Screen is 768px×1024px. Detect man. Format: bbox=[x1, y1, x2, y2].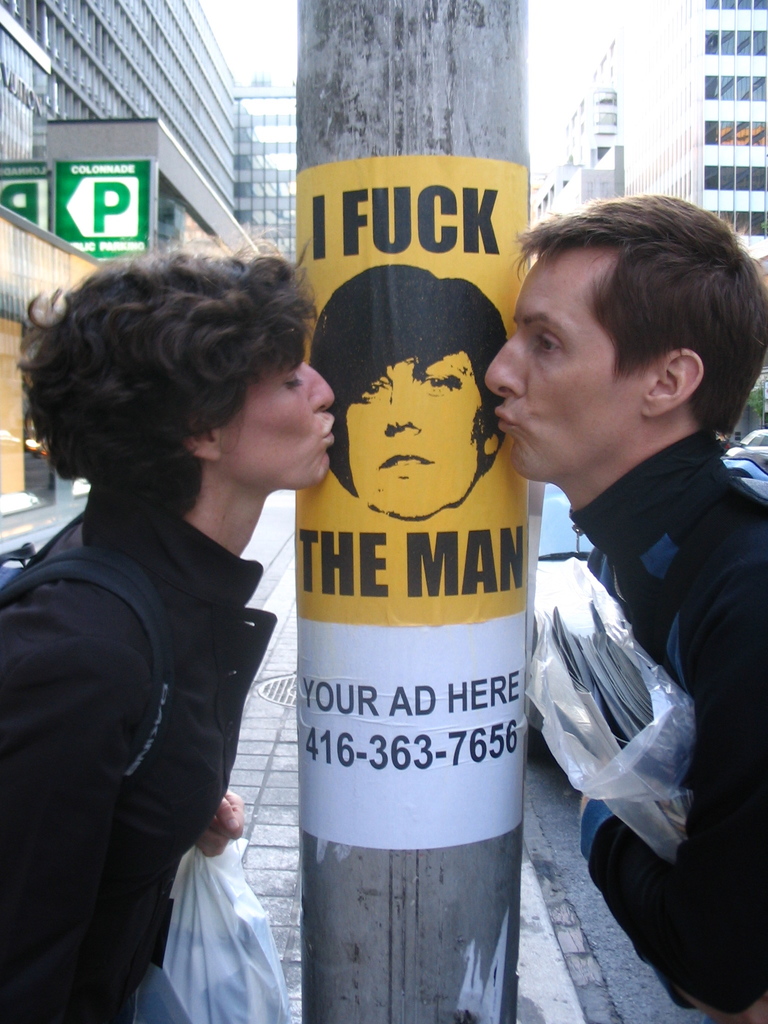
bbox=[465, 209, 767, 903].
